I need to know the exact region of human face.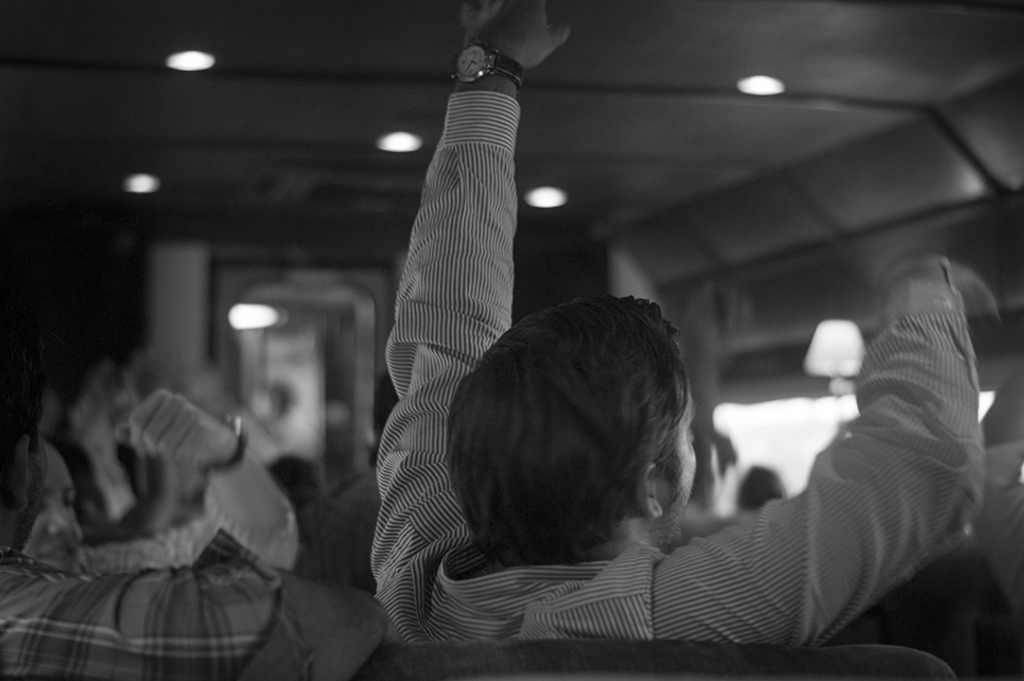
Region: 23,440,82,572.
